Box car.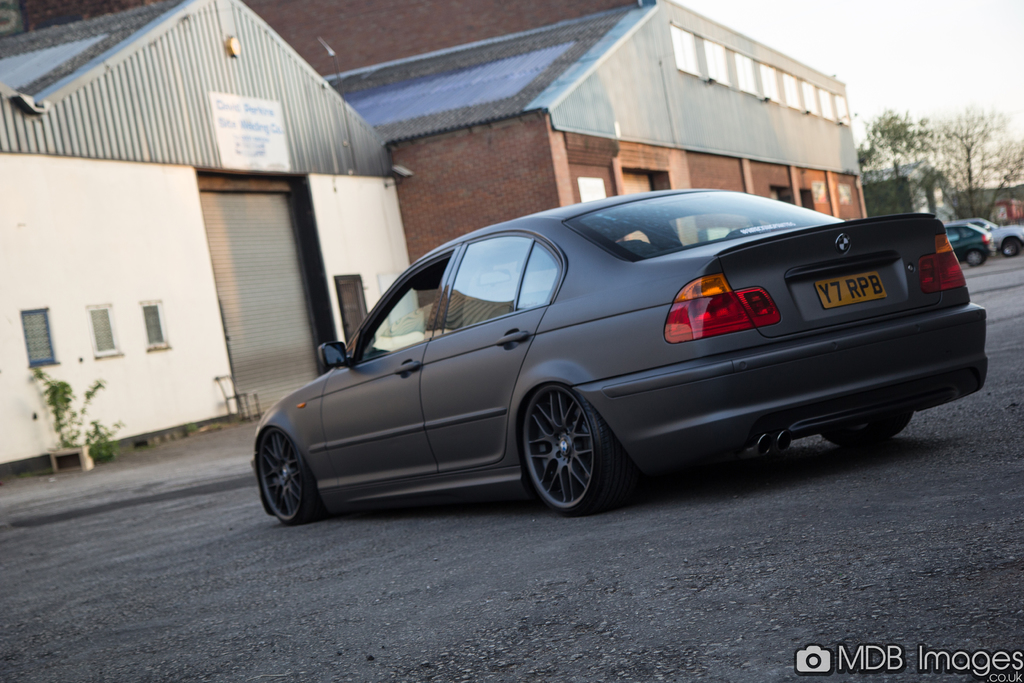
954,215,1023,256.
